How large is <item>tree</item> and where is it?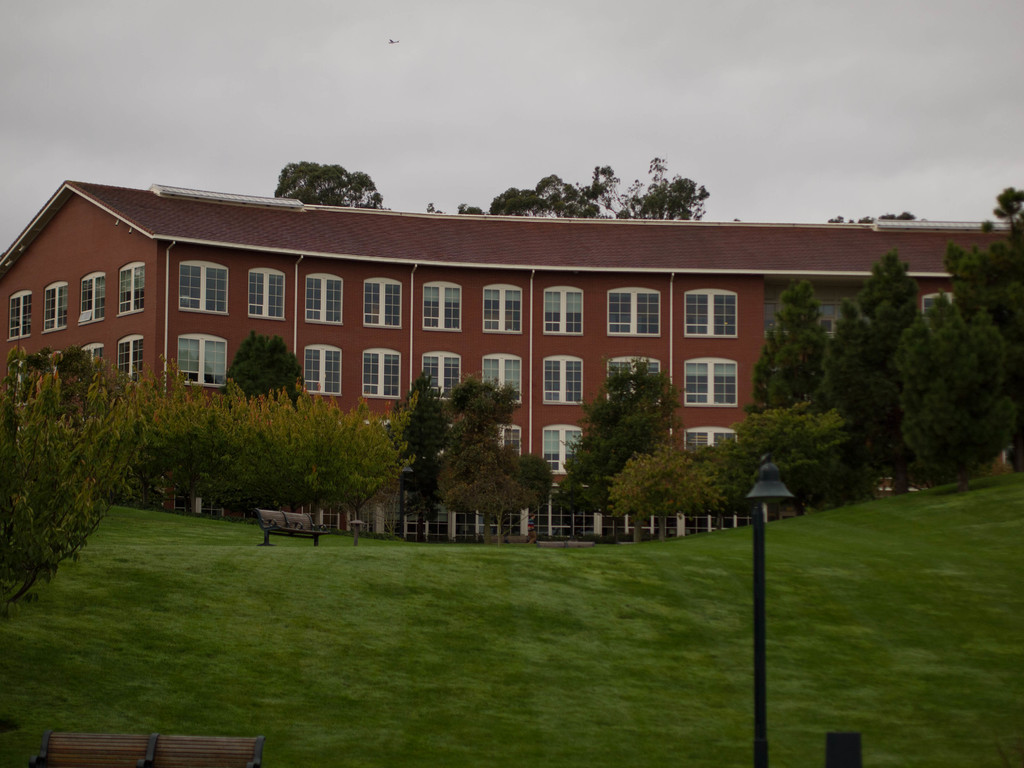
Bounding box: 218:331:307:410.
